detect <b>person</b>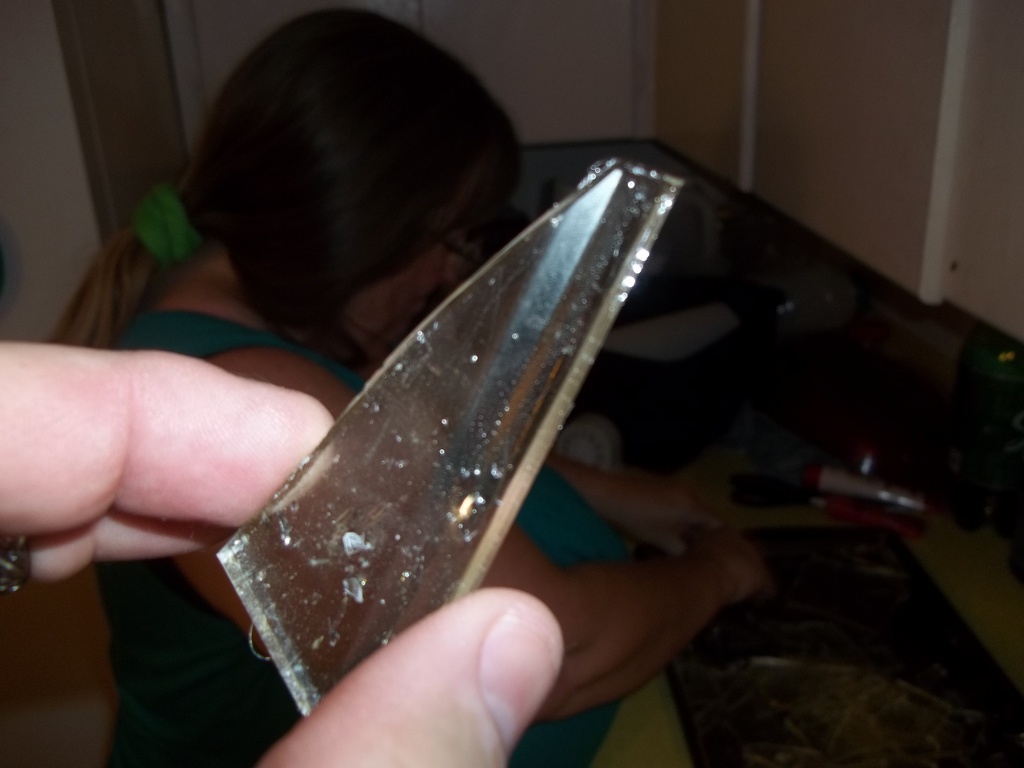
35/6/774/767
